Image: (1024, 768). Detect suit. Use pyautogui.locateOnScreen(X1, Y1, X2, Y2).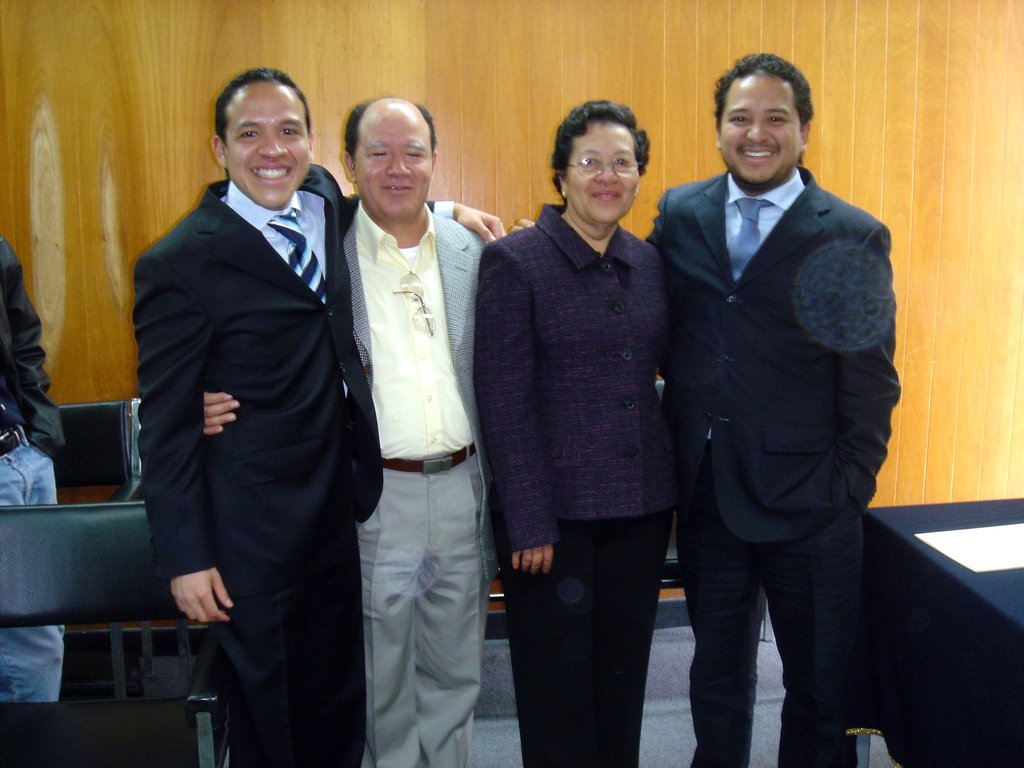
pyautogui.locateOnScreen(333, 197, 503, 767).
